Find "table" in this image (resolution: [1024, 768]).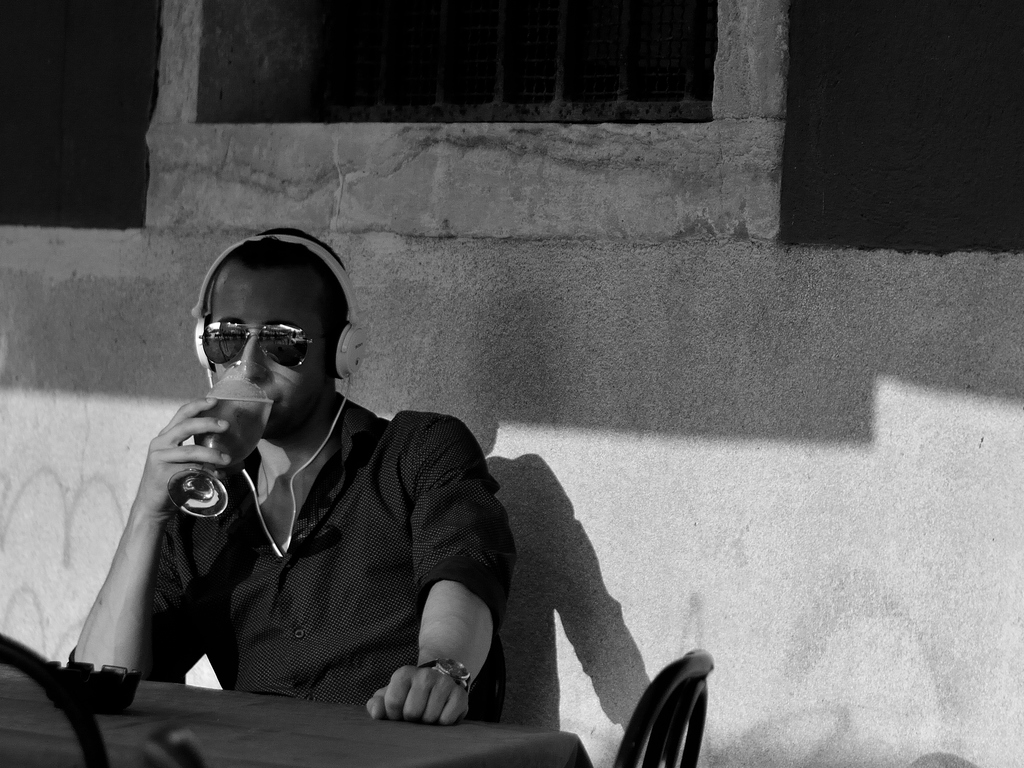
locate(0, 657, 589, 767).
